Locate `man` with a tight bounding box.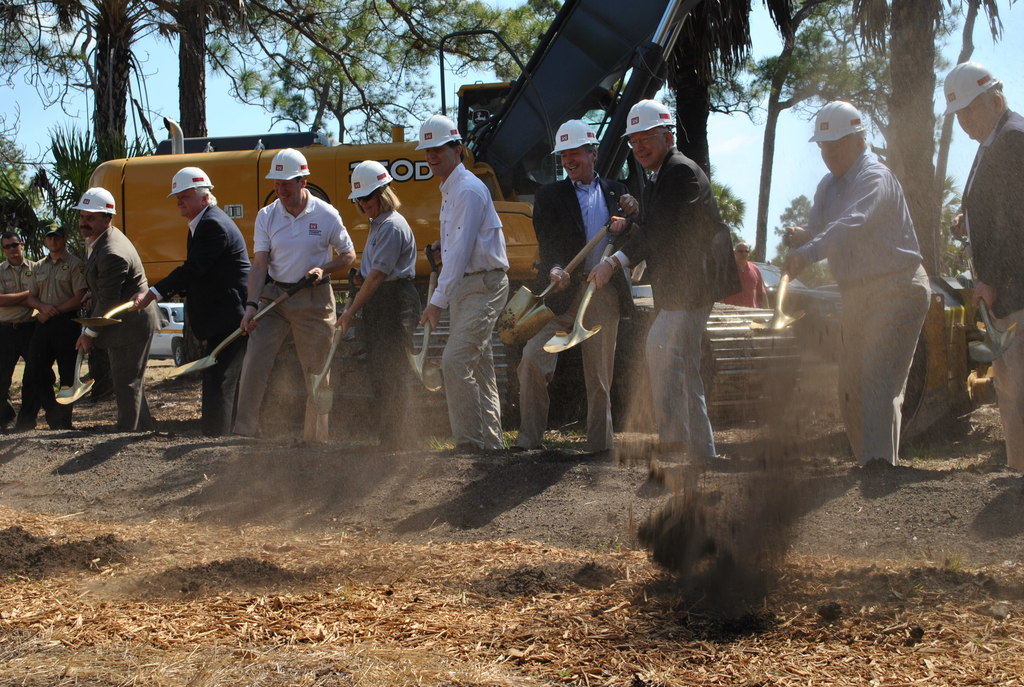
crop(945, 64, 1023, 477).
